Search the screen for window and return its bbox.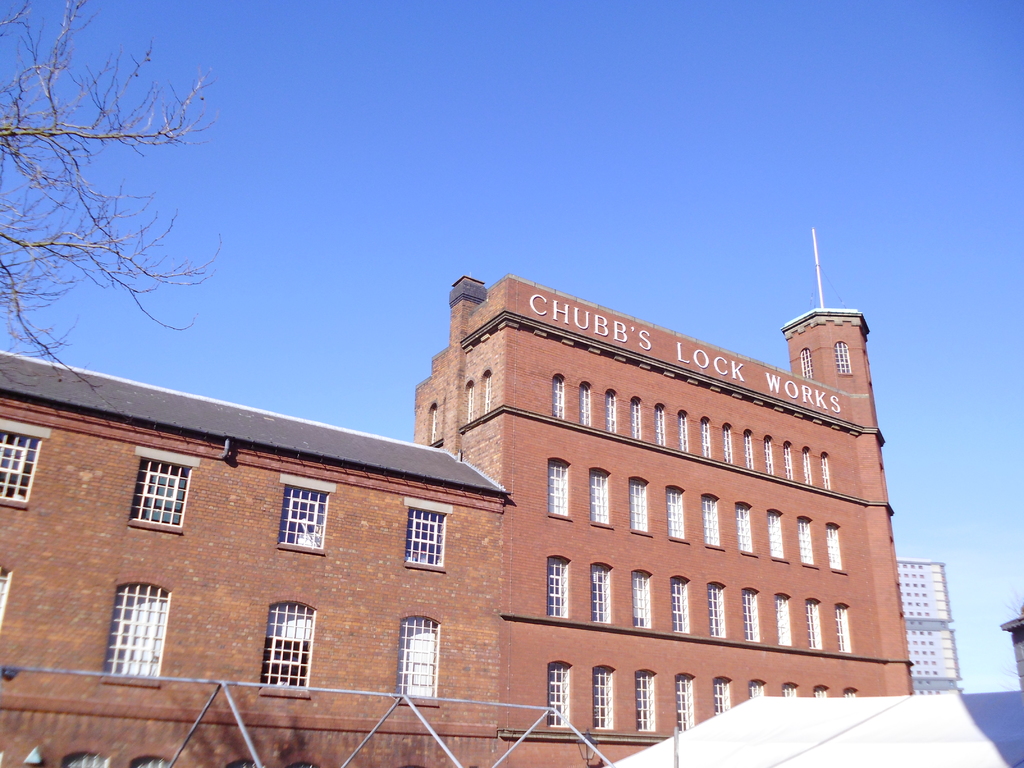
Found: box=[814, 686, 829, 696].
